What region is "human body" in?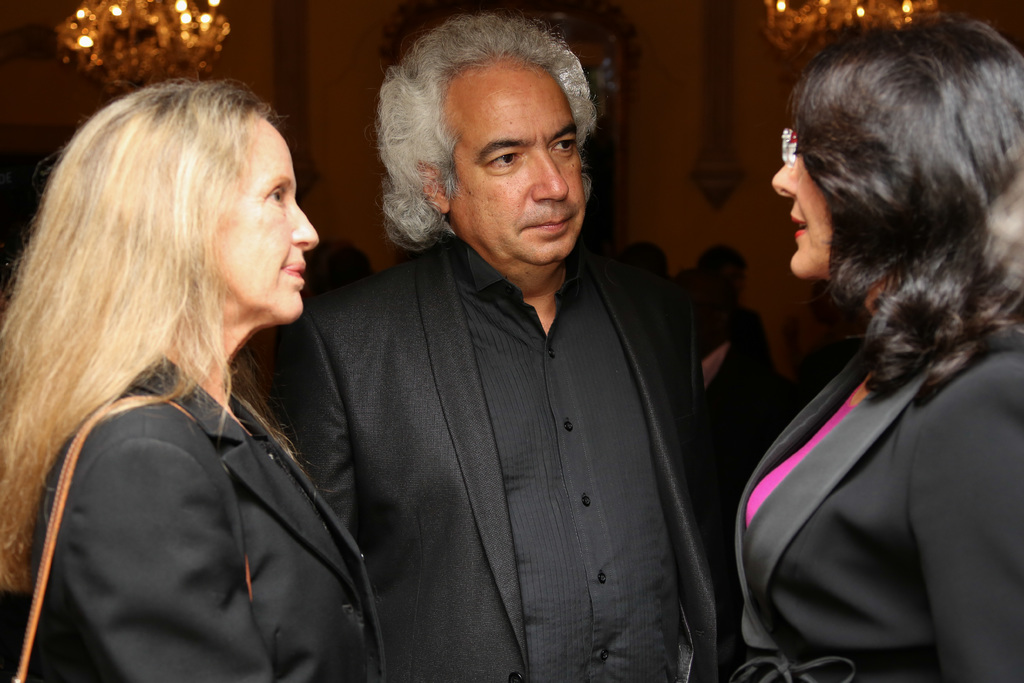
detection(286, 250, 714, 682).
